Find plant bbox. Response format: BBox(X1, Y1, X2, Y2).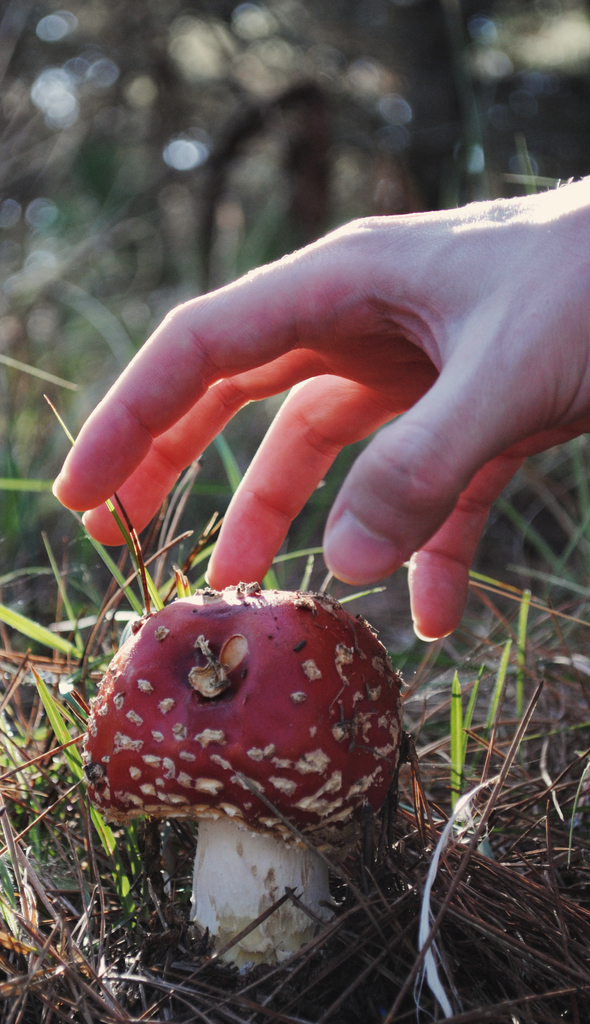
BBox(77, 585, 404, 980).
